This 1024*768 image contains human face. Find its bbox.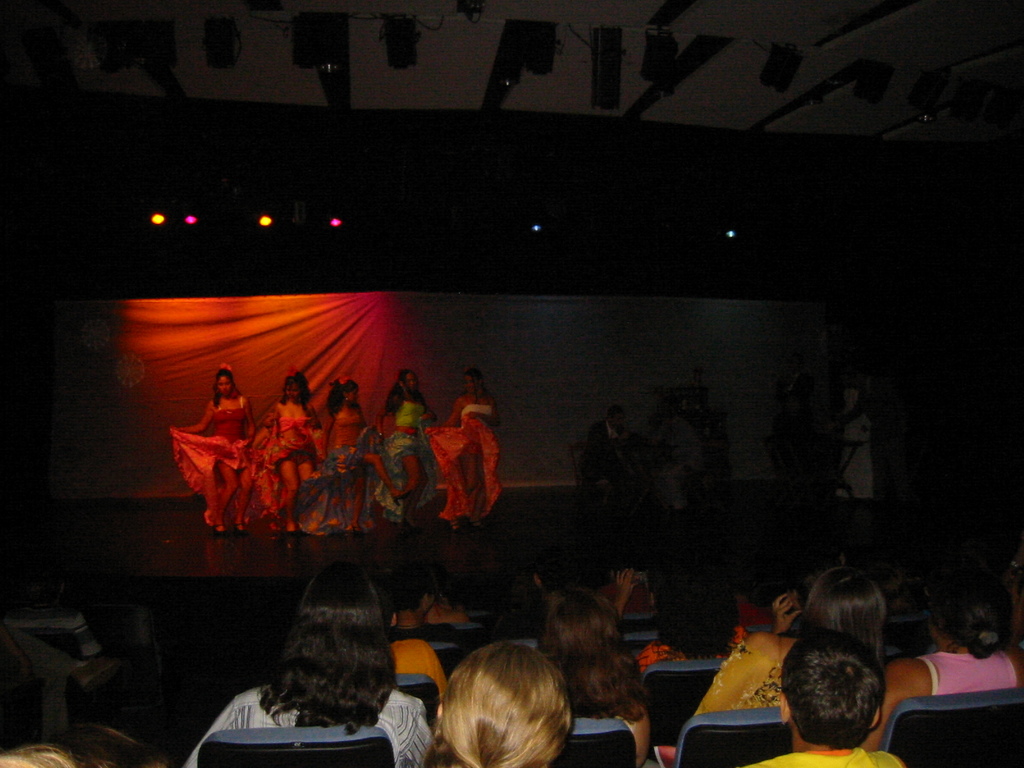
bbox=(288, 385, 301, 400).
